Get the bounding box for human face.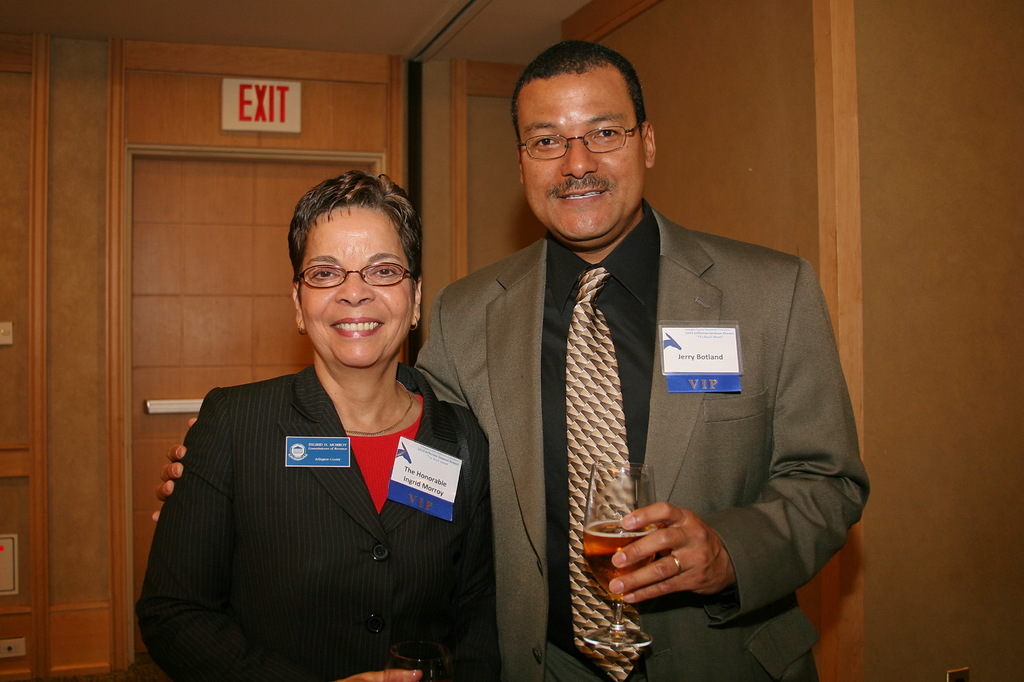
box=[301, 206, 417, 368].
